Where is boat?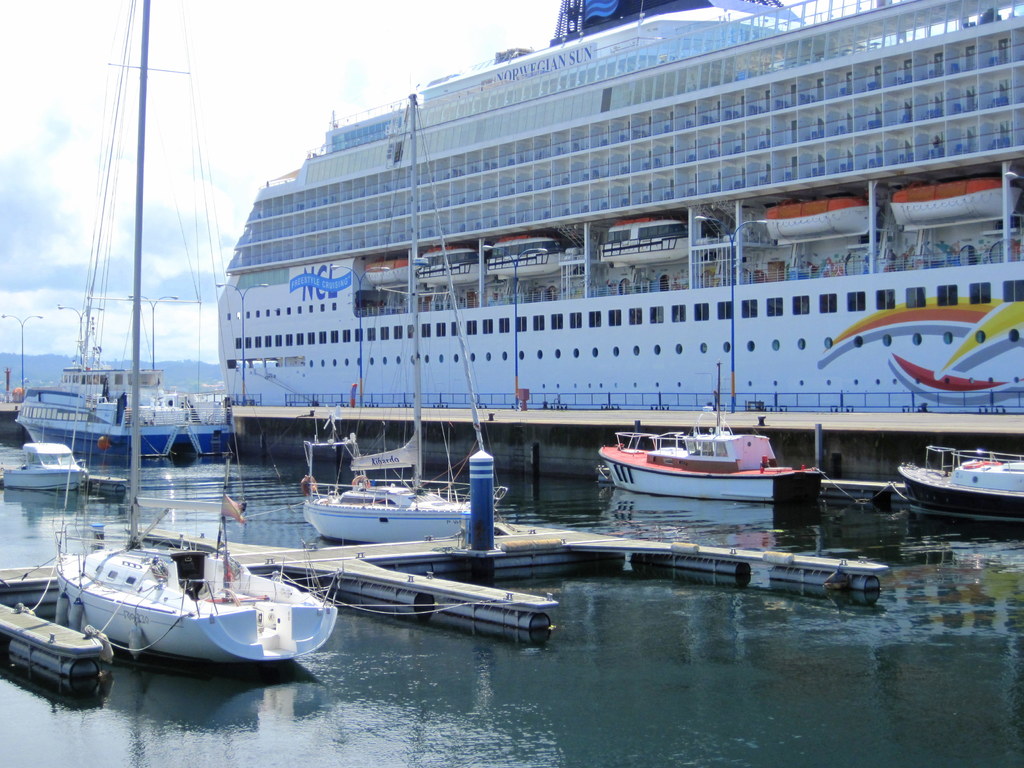
{"x1": 765, "y1": 196, "x2": 882, "y2": 243}.
